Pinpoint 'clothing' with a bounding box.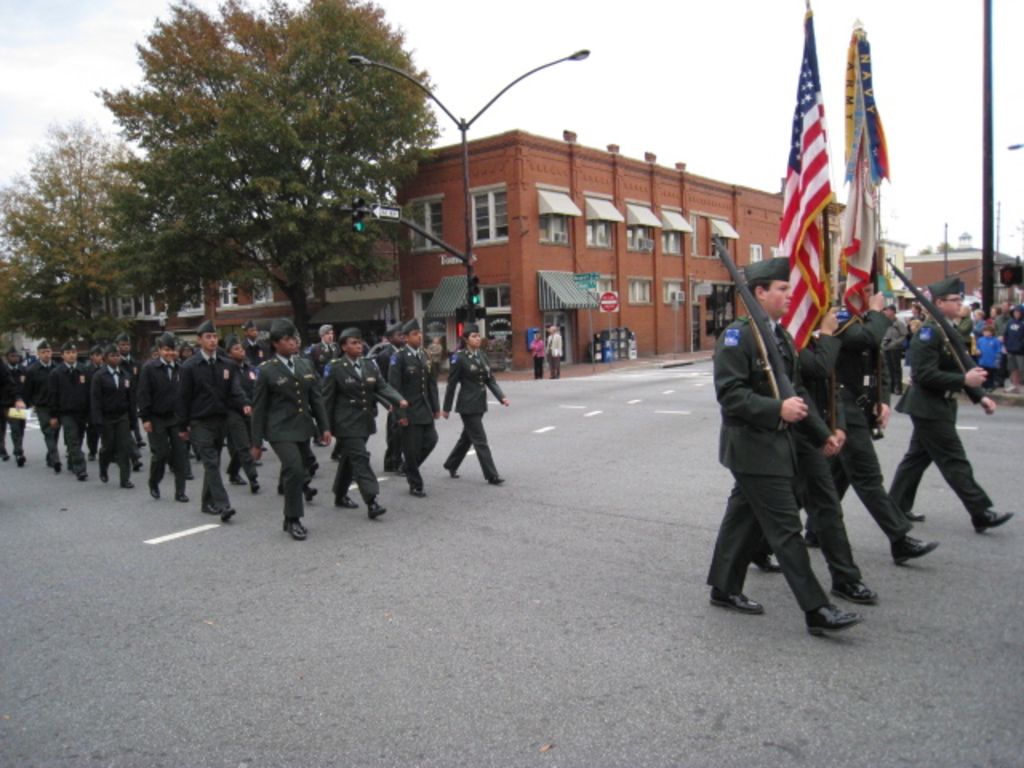
detection(544, 333, 562, 378).
